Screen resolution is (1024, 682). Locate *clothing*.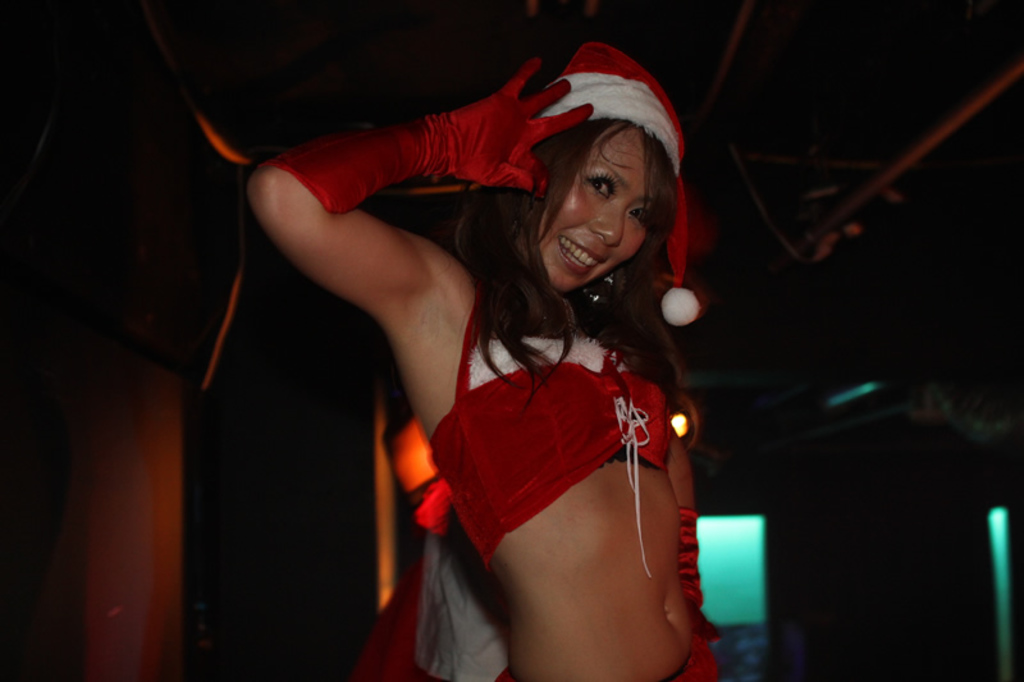
(left=419, top=261, right=677, bottom=553).
